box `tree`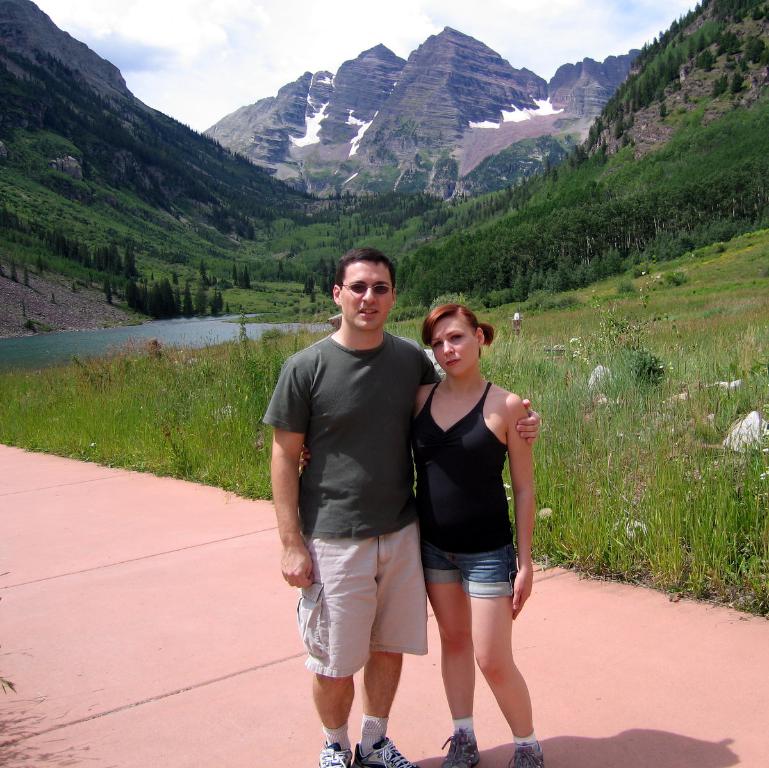
select_region(243, 264, 257, 288)
